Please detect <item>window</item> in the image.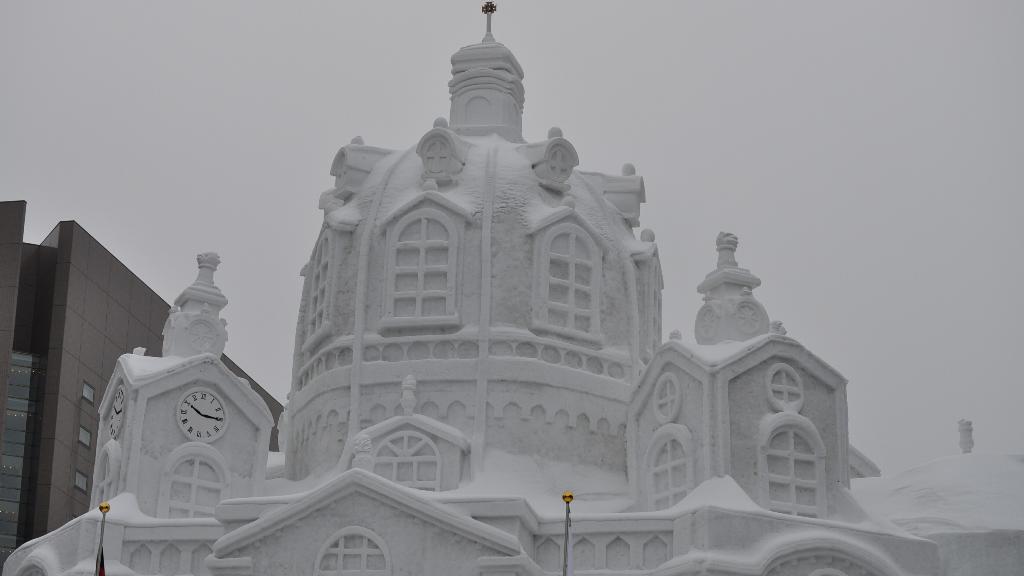
(x1=171, y1=451, x2=221, y2=518).
